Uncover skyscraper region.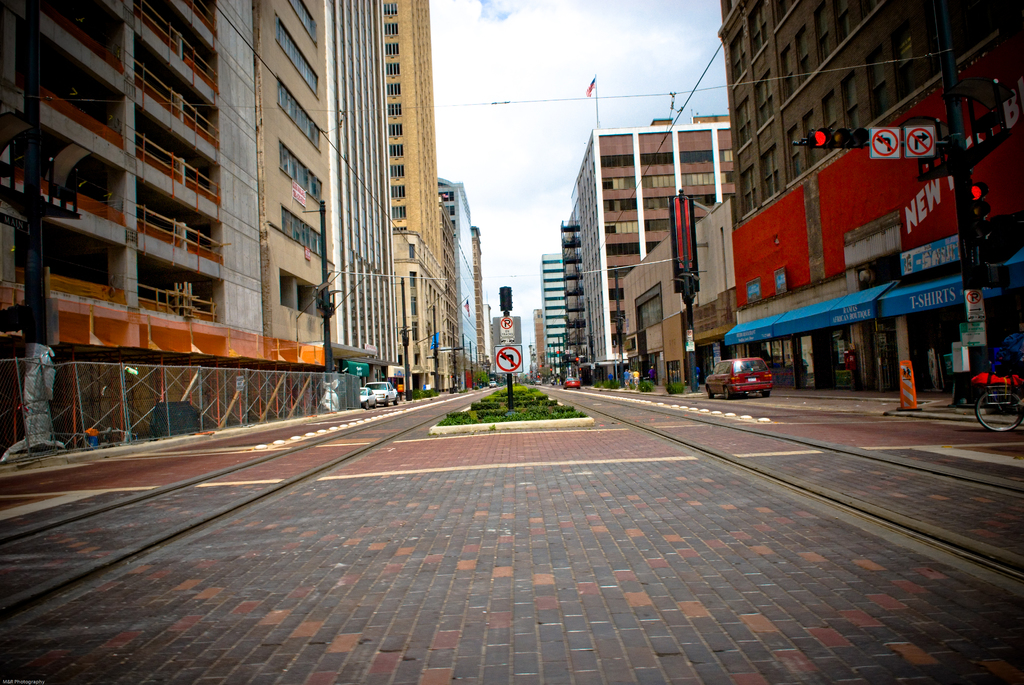
Uncovered: 344,0,392,390.
